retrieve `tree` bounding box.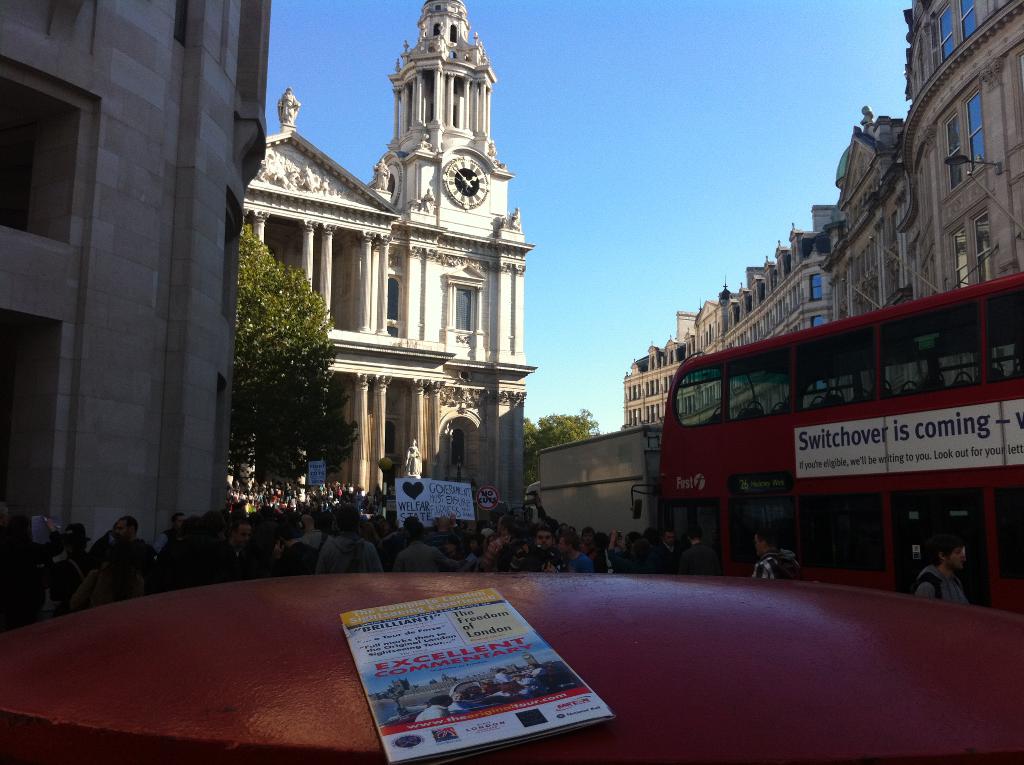
Bounding box: 525,409,600,487.
